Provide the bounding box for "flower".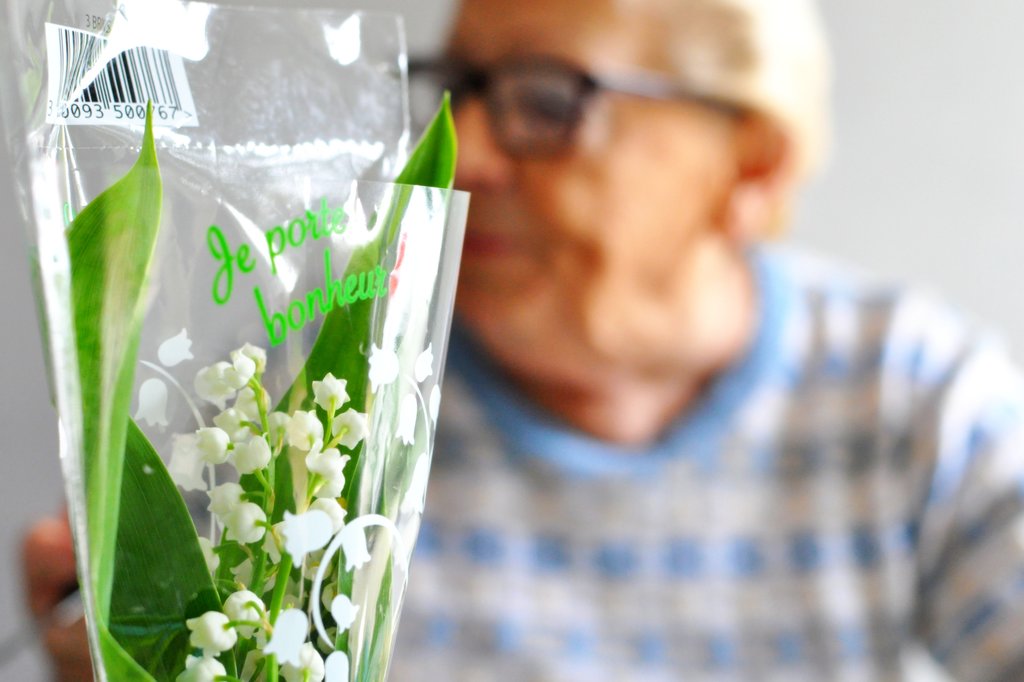
left=409, top=342, right=435, bottom=382.
